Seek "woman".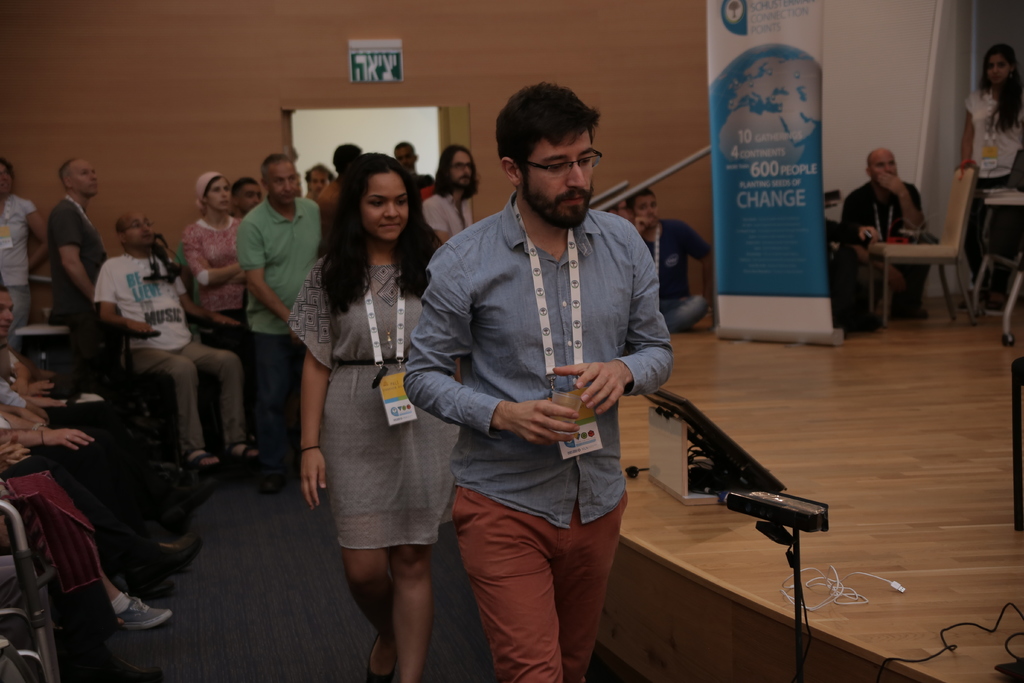
rect(180, 172, 262, 441).
